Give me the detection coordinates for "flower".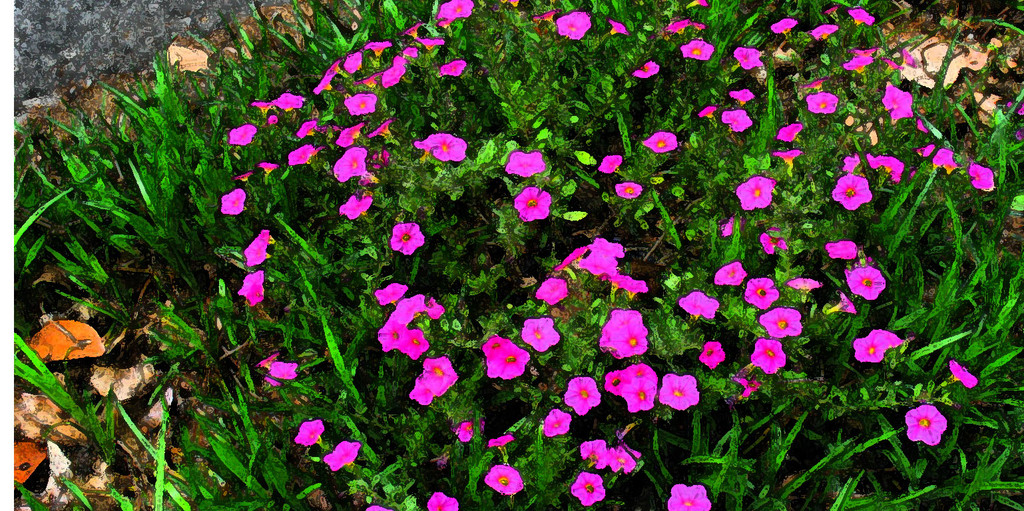
[562,378,596,416].
